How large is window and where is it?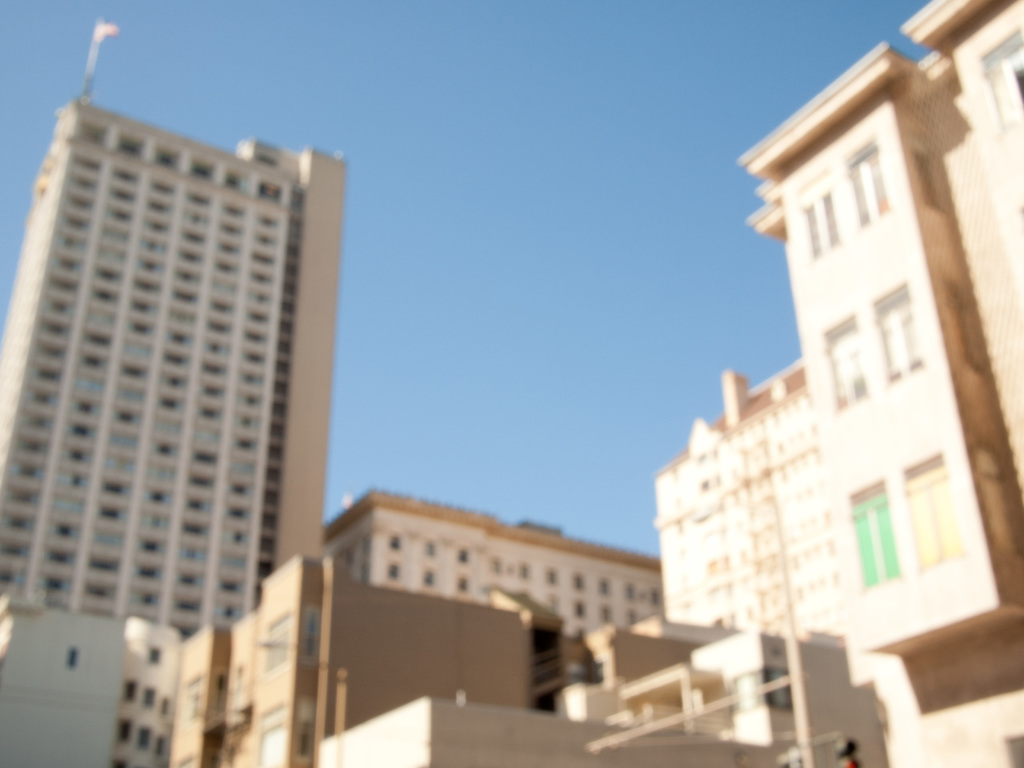
Bounding box: [843, 477, 902, 591].
